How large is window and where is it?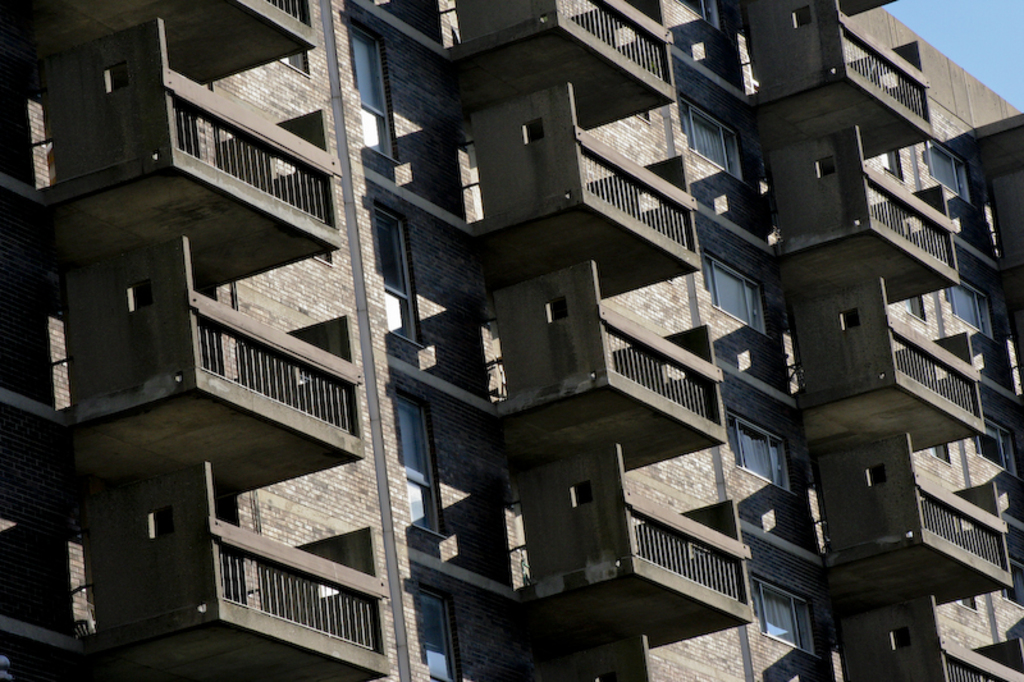
Bounding box: (392, 398, 440, 532).
